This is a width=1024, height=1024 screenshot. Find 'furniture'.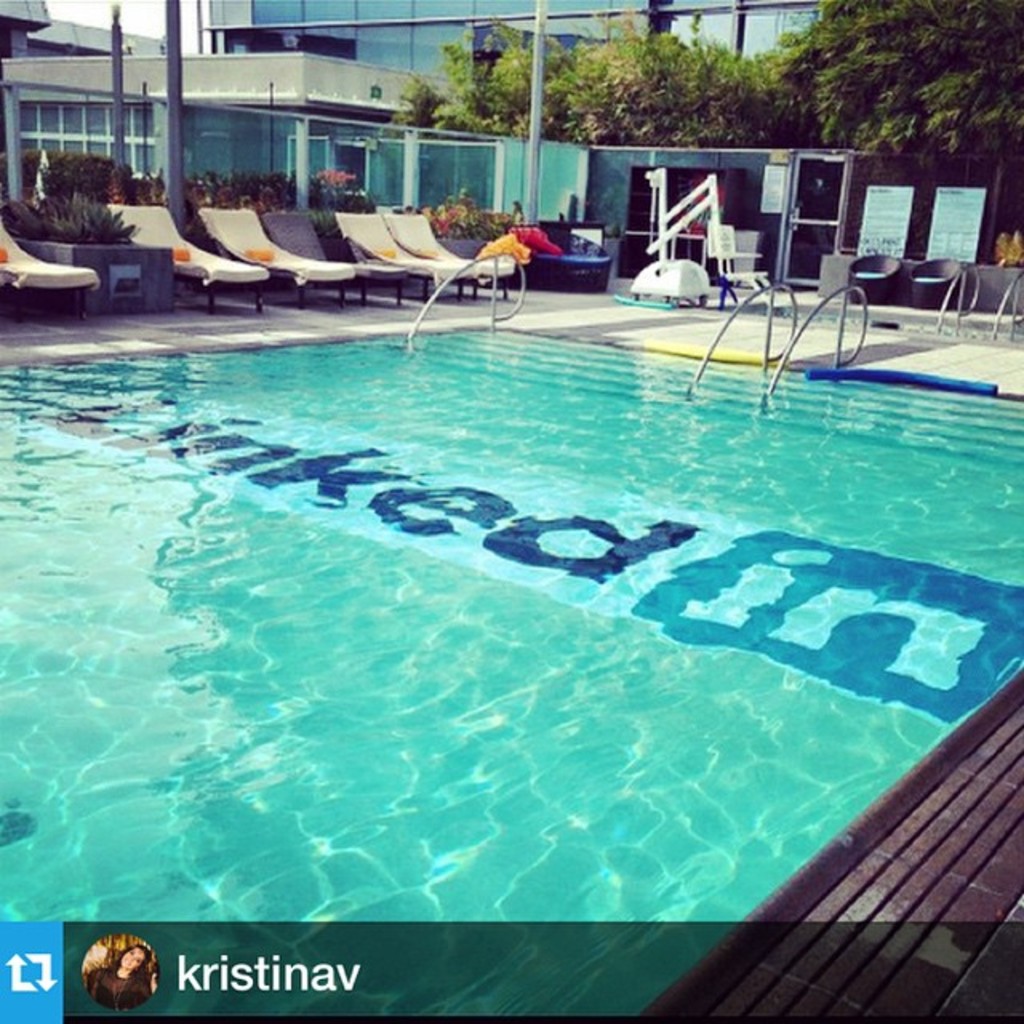
Bounding box: [left=526, top=229, right=613, bottom=290].
